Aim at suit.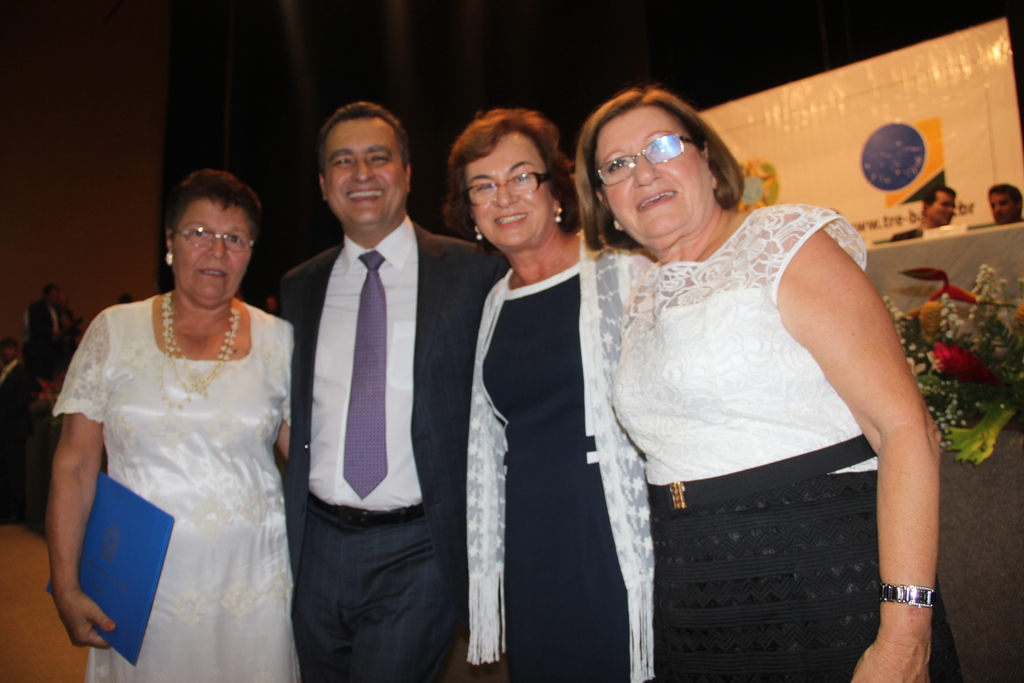
Aimed at BBox(26, 299, 68, 353).
